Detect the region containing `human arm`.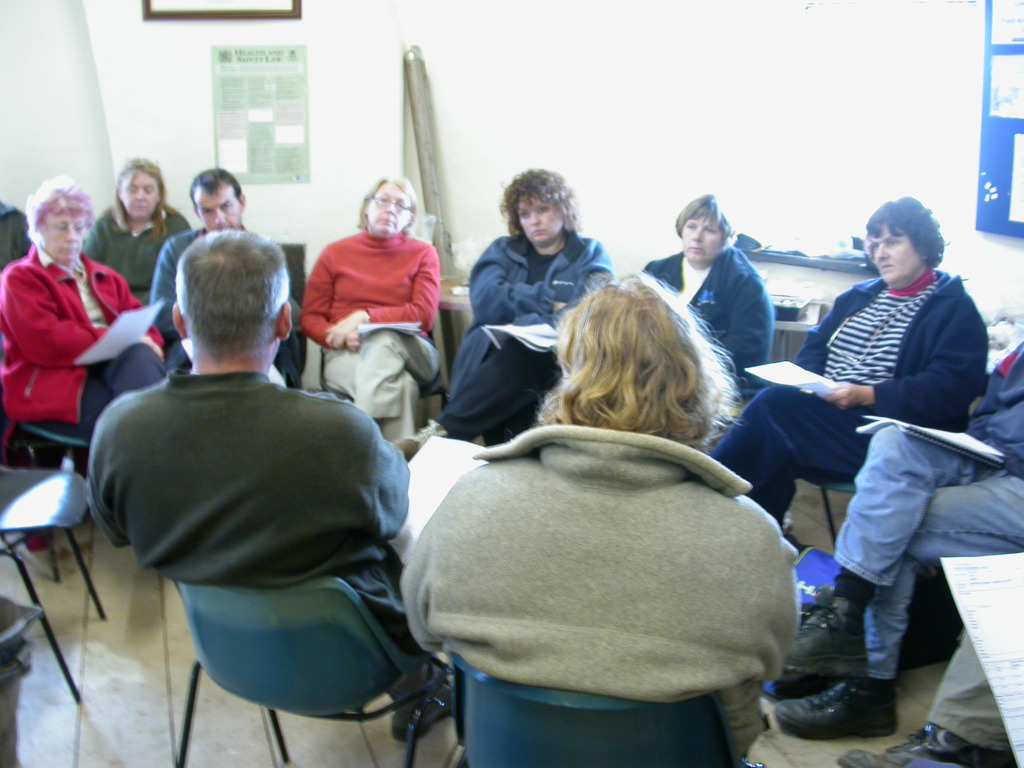
326 248 440 346.
